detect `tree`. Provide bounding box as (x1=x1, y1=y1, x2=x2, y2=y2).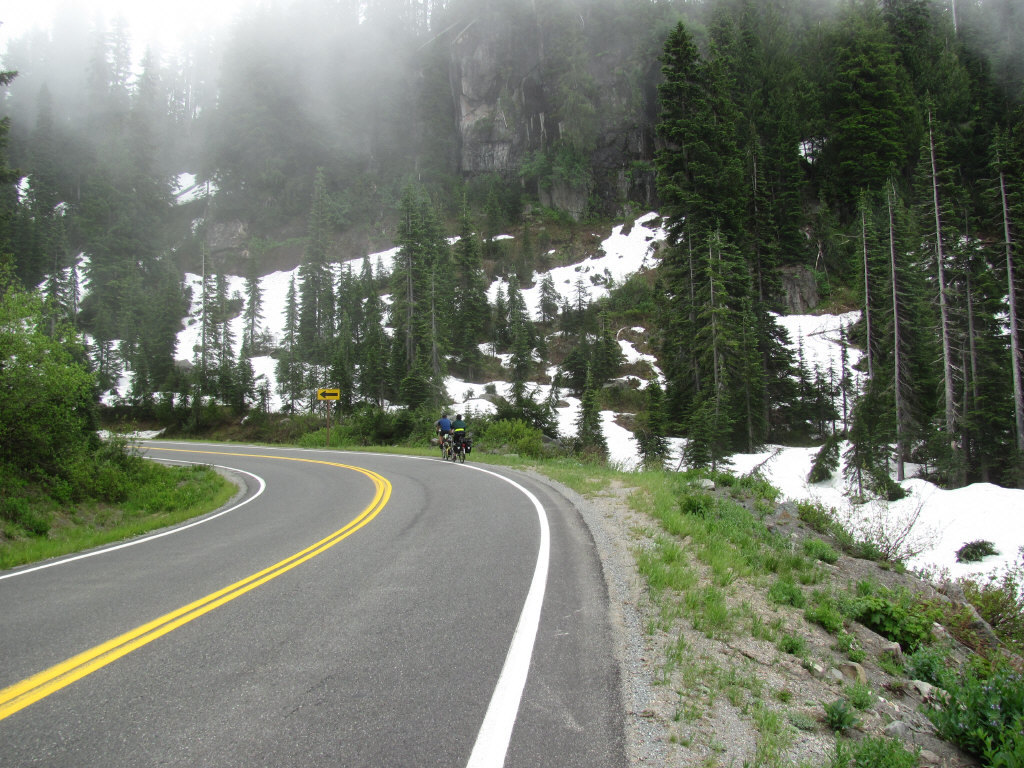
(x1=338, y1=260, x2=413, y2=384).
